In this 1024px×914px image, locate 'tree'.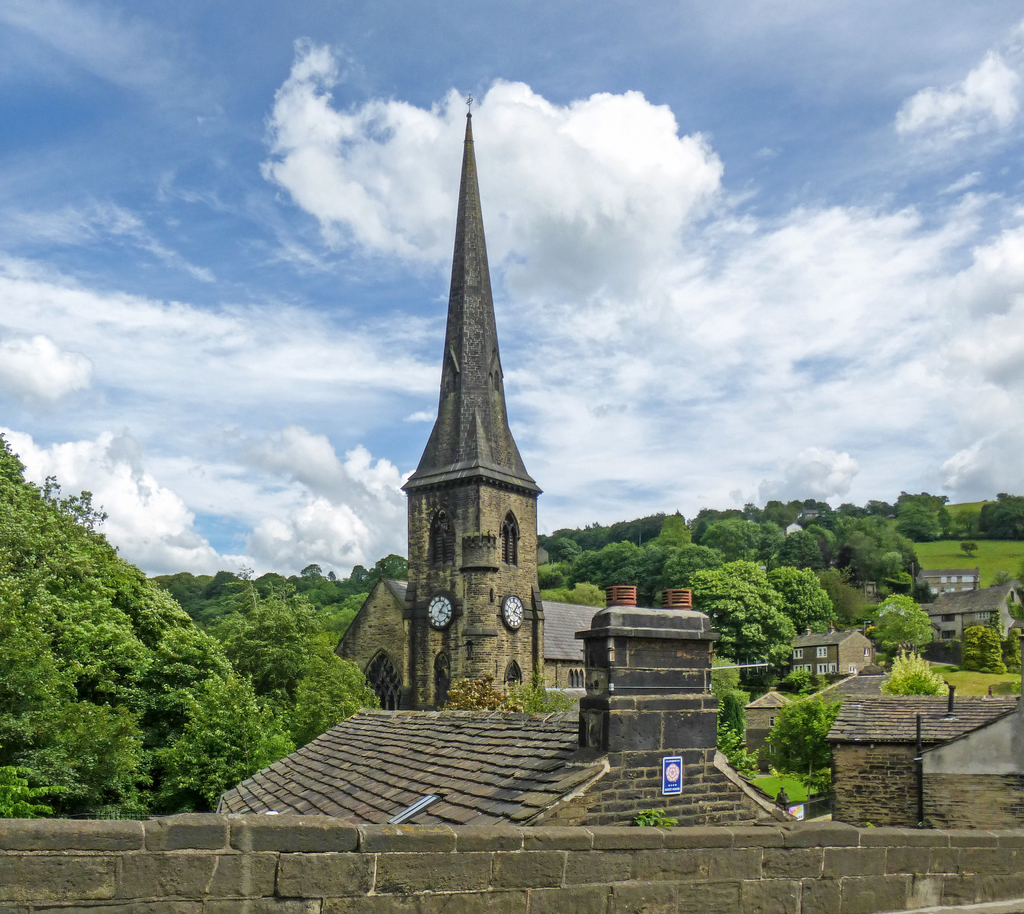
Bounding box: rect(868, 588, 934, 657).
